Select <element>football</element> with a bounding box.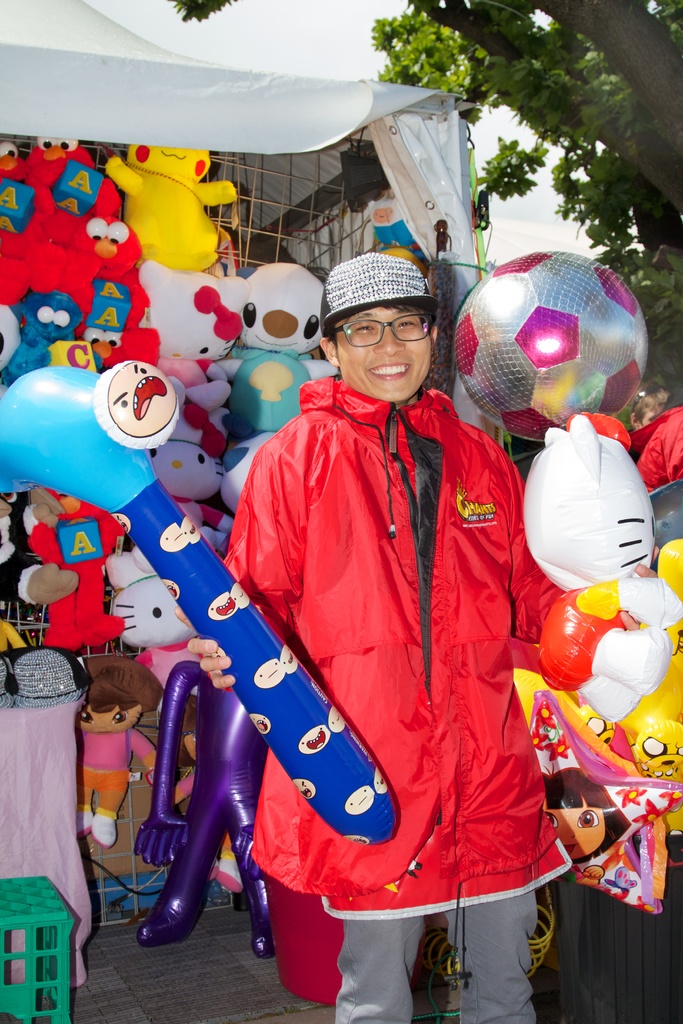
crop(454, 248, 648, 444).
